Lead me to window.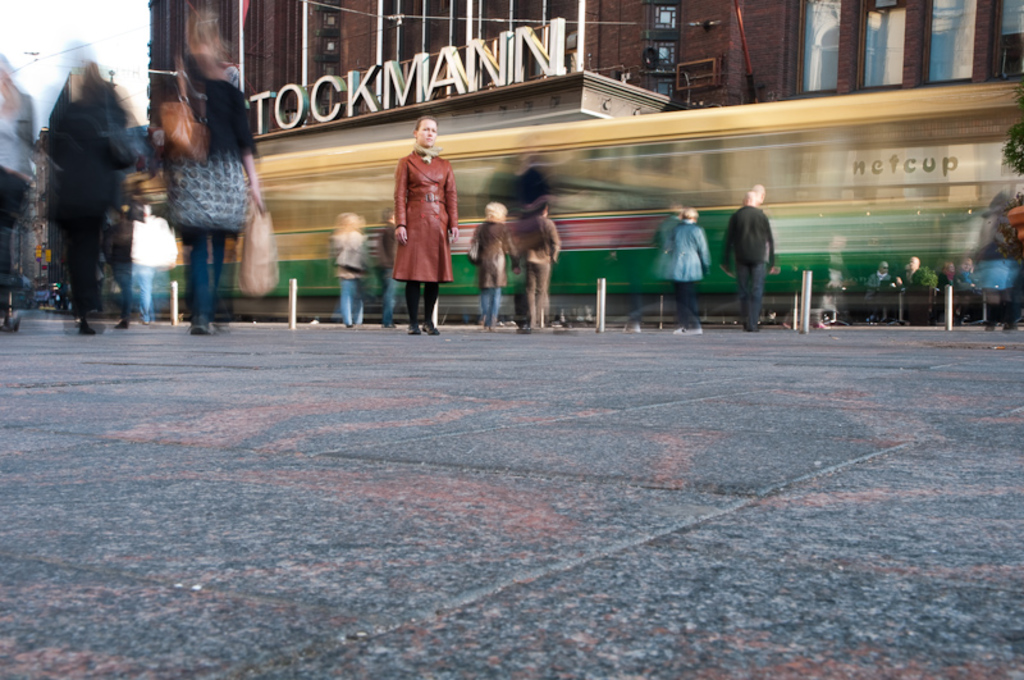
Lead to Rect(654, 0, 684, 37).
